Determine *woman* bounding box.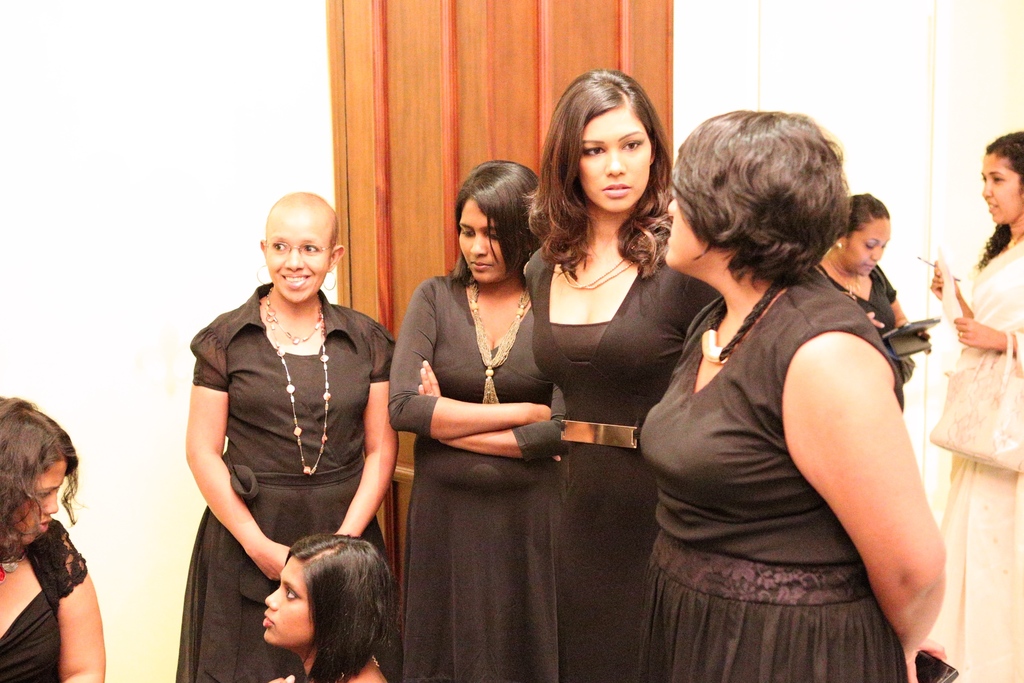
Determined: detection(173, 195, 403, 682).
